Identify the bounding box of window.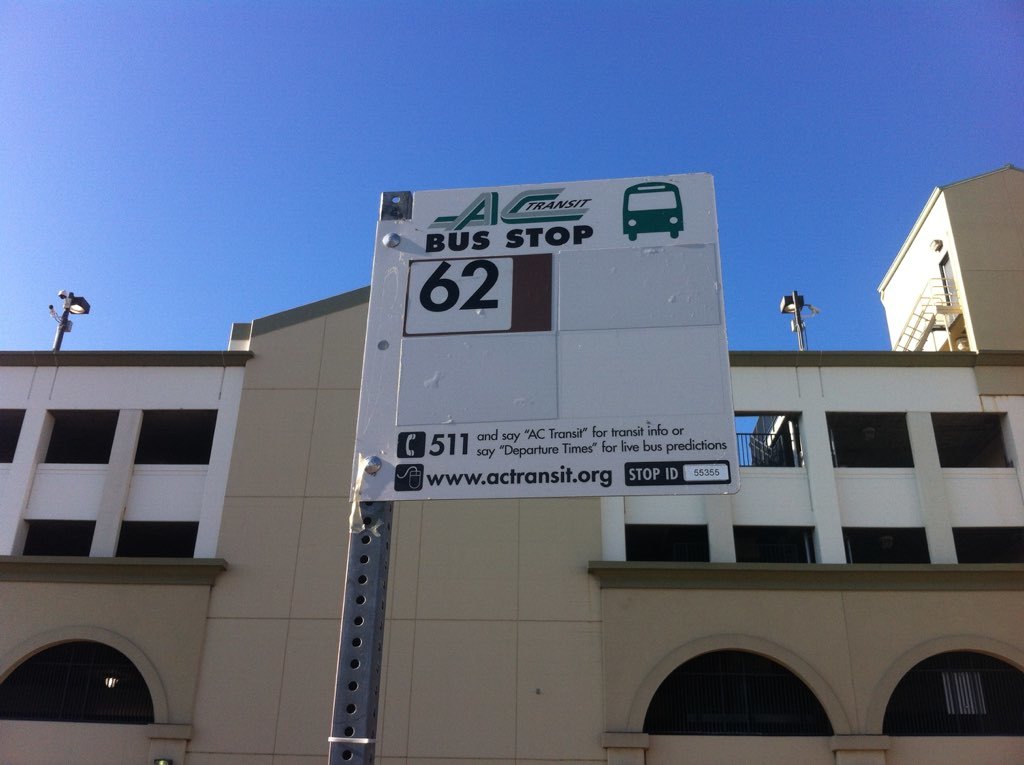
[736,408,804,470].
